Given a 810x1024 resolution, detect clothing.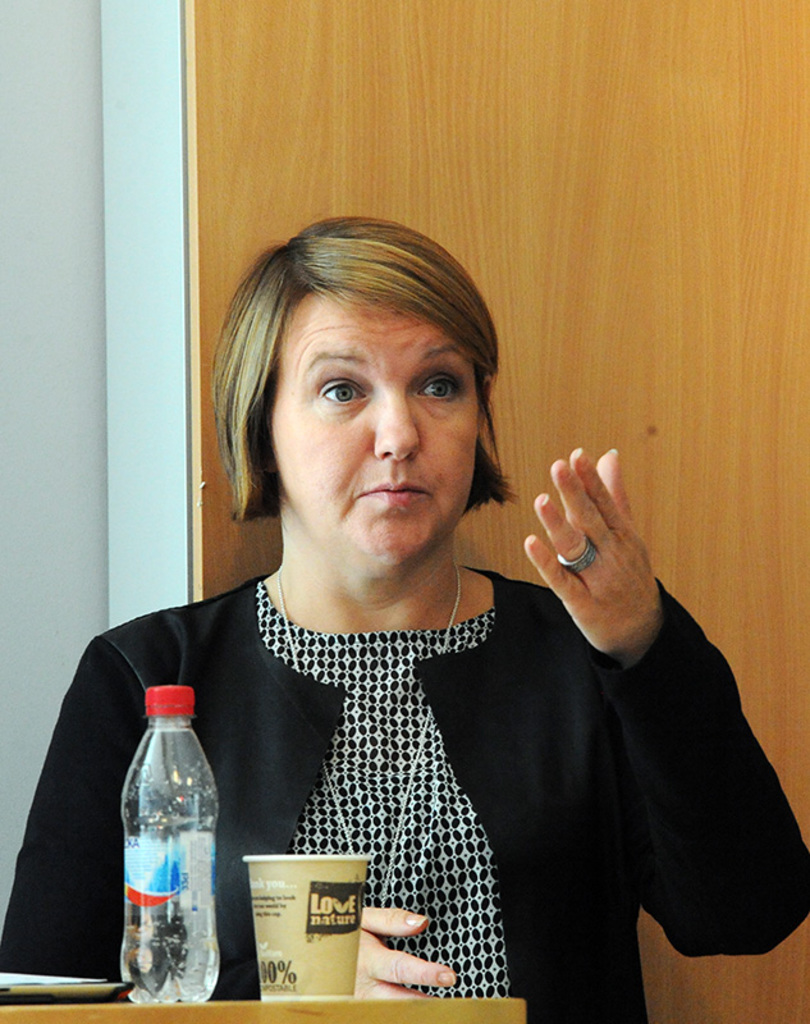
left=0, top=564, right=809, bottom=1021.
